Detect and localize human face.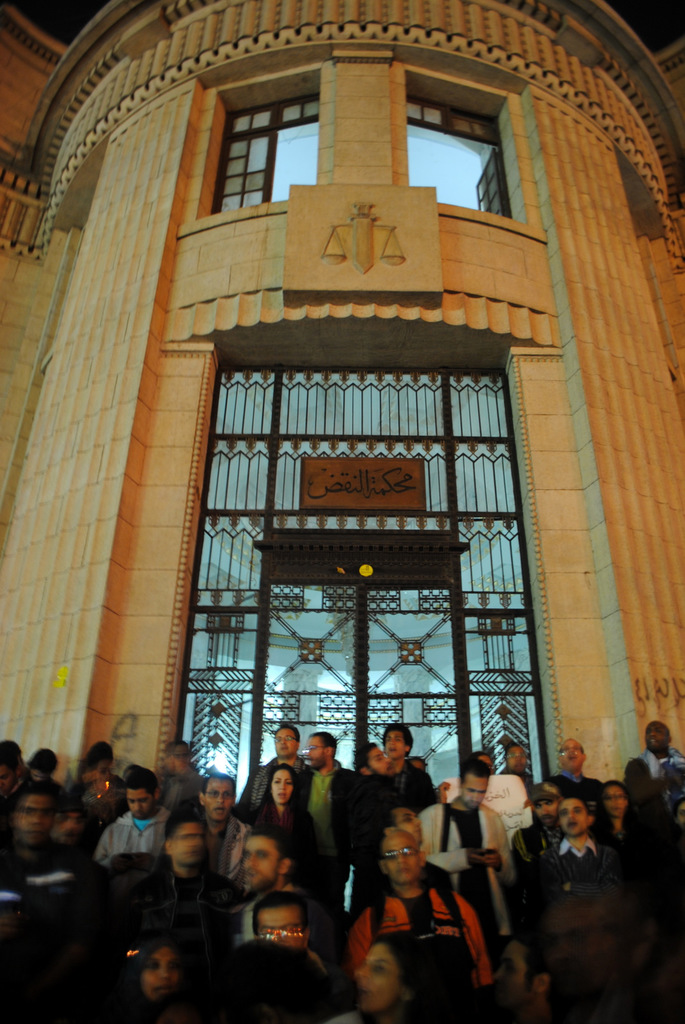
Localized at (left=411, top=760, right=425, bottom=772).
